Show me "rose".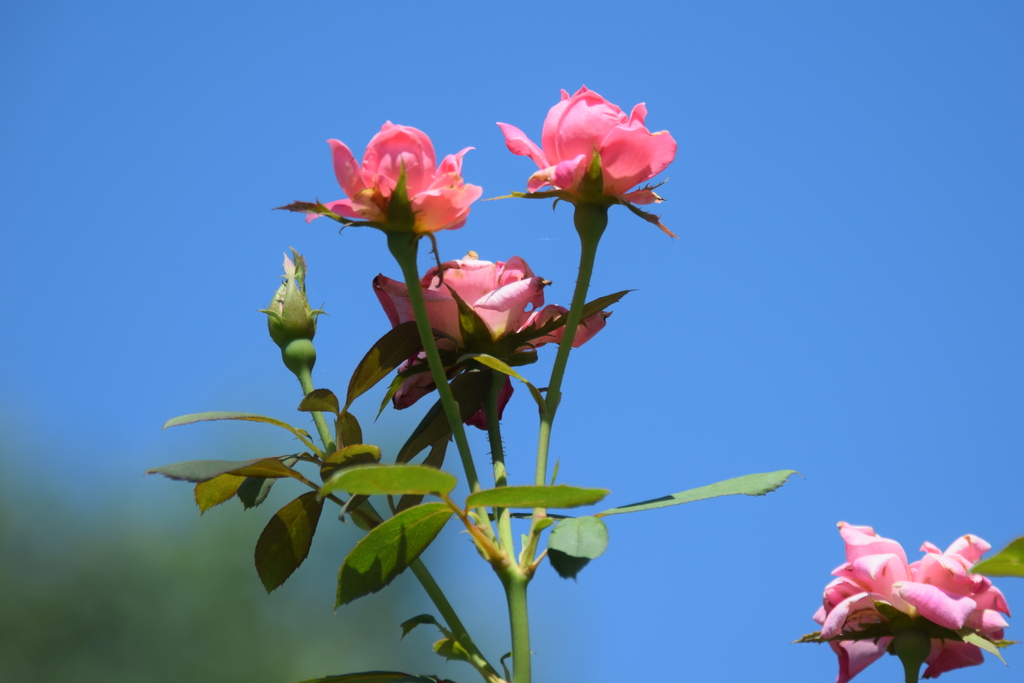
"rose" is here: <region>372, 248, 611, 436</region>.
